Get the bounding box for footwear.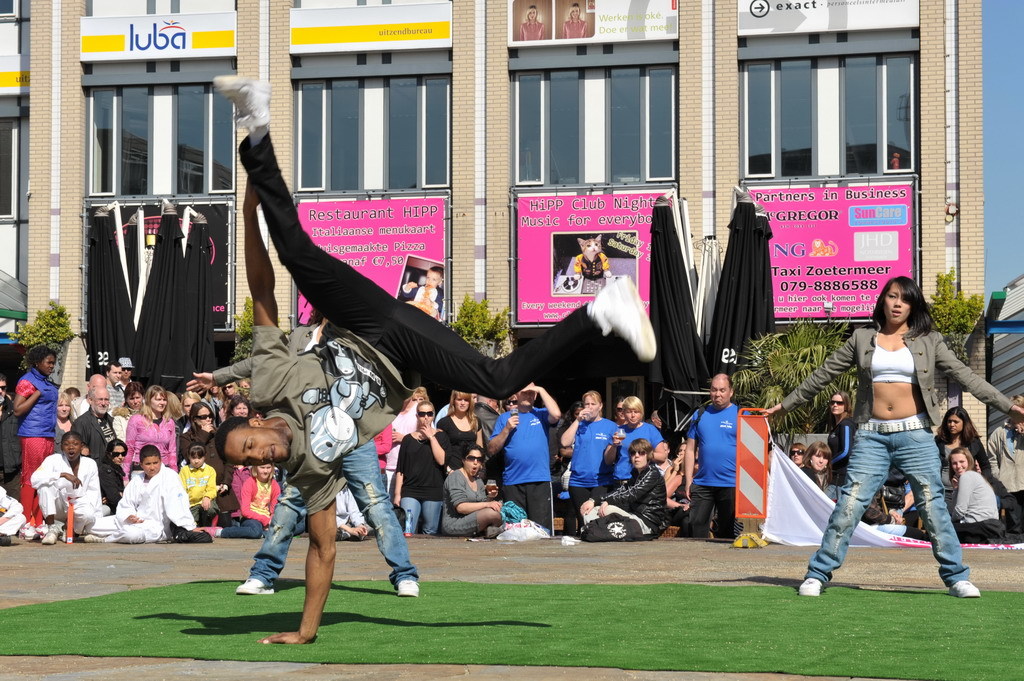
(x1=948, y1=577, x2=986, y2=601).
